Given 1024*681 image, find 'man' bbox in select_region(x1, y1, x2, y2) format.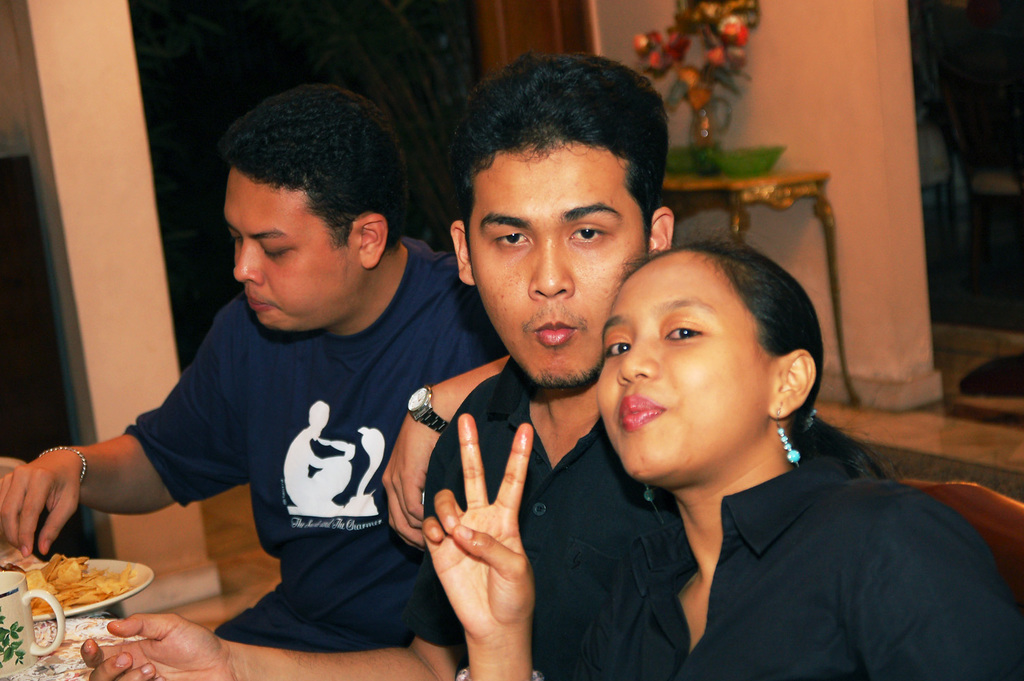
select_region(422, 40, 681, 680).
